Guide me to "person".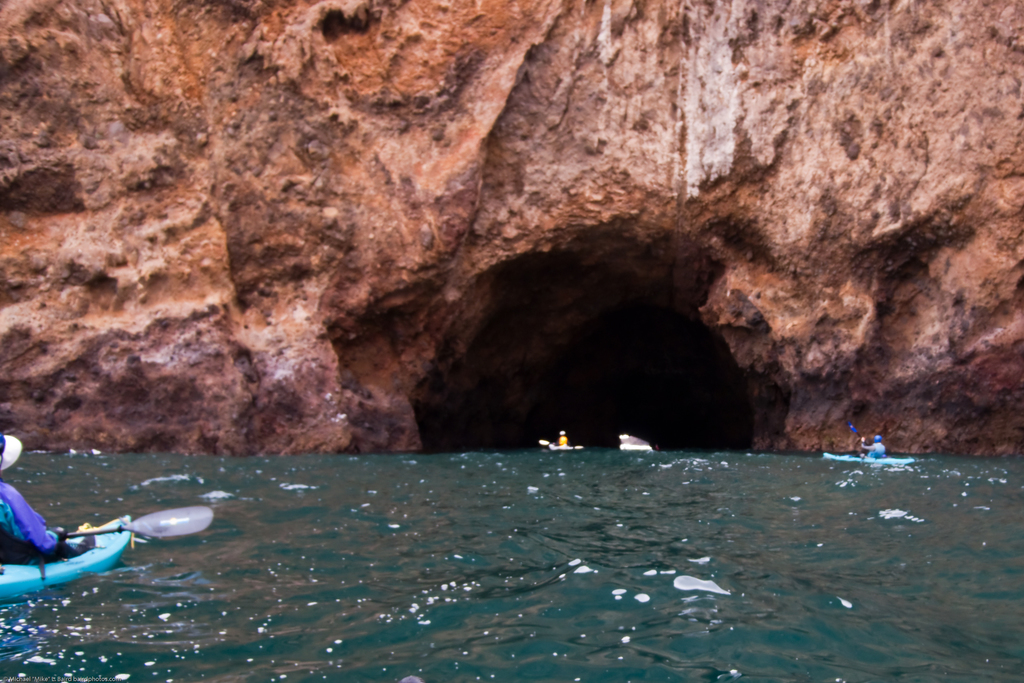
Guidance: <bbox>860, 435, 884, 458</bbox>.
